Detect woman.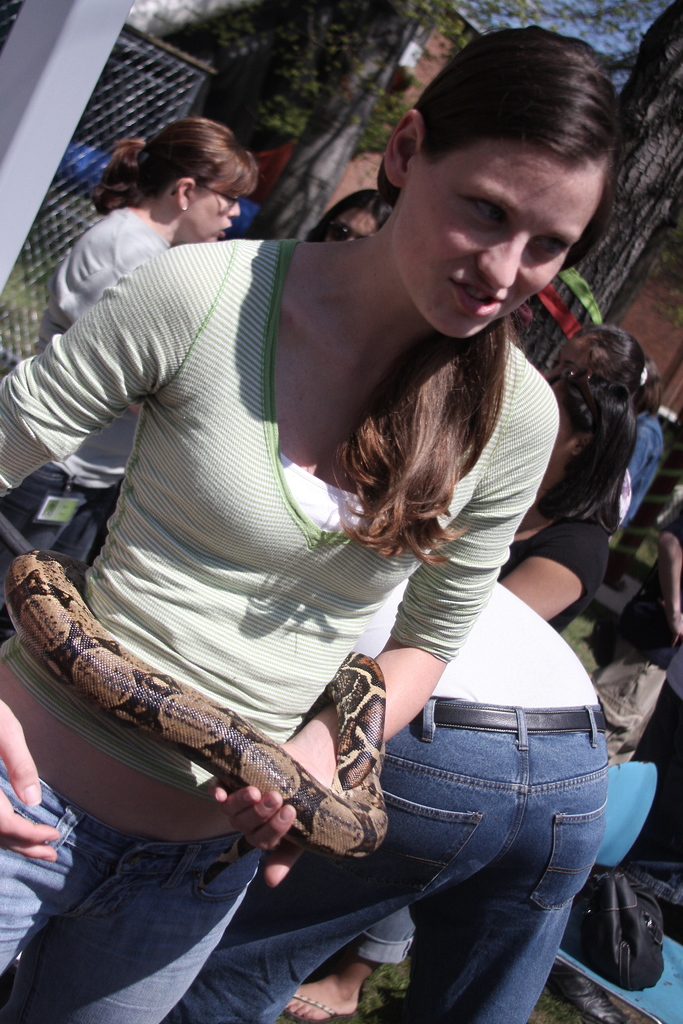
Detected at BBox(299, 190, 400, 253).
